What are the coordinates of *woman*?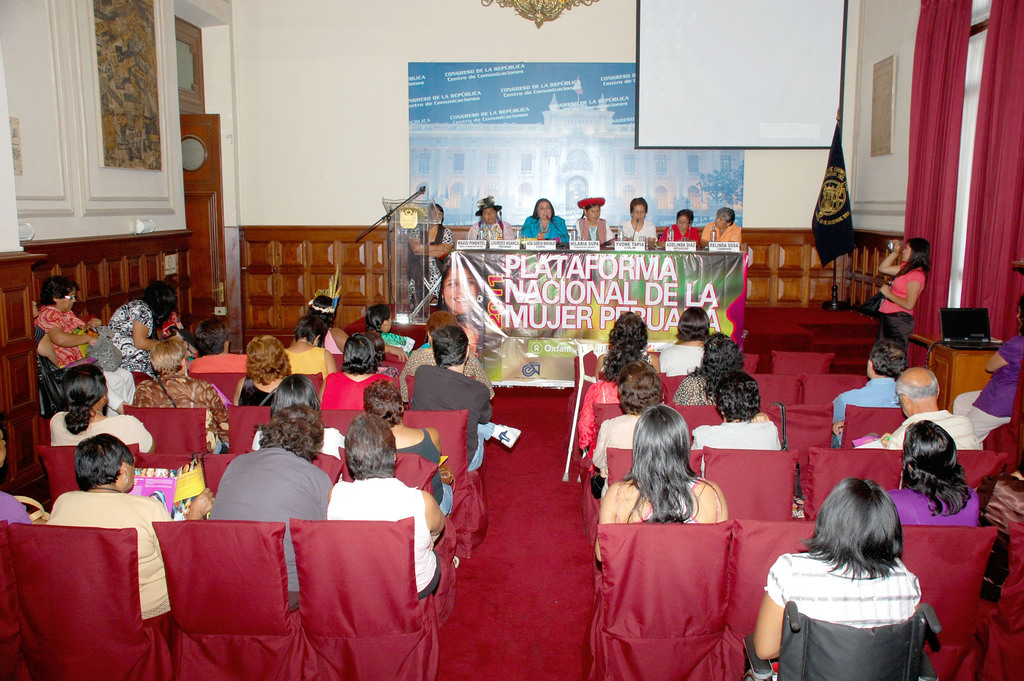
{"left": 513, "top": 195, "right": 570, "bottom": 248}.
